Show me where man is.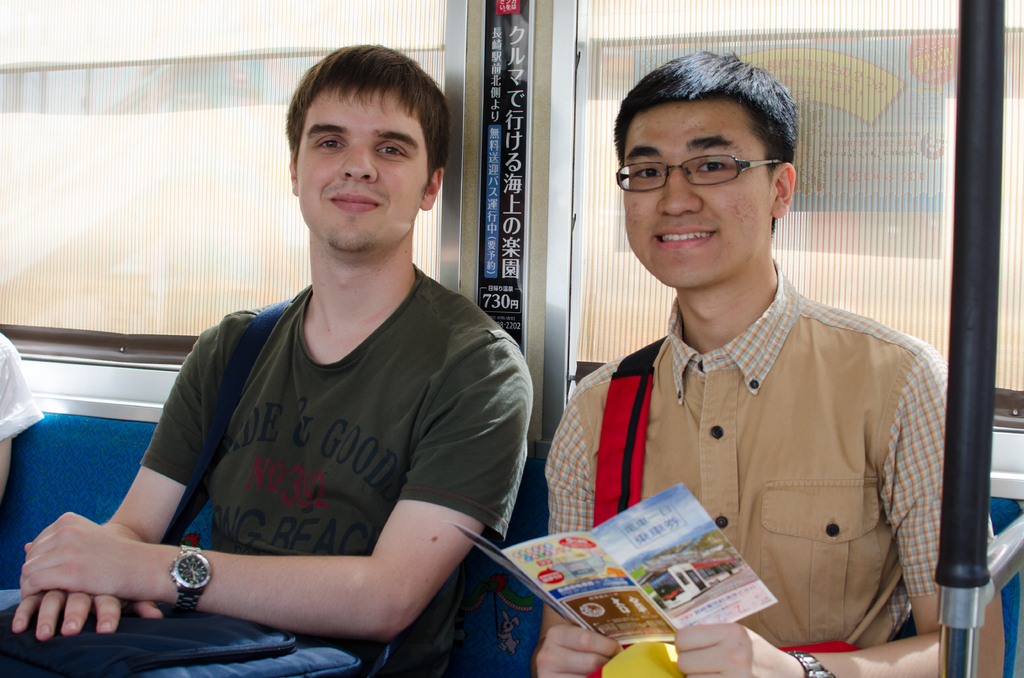
man is at region(554, 49, 1012, 677).
